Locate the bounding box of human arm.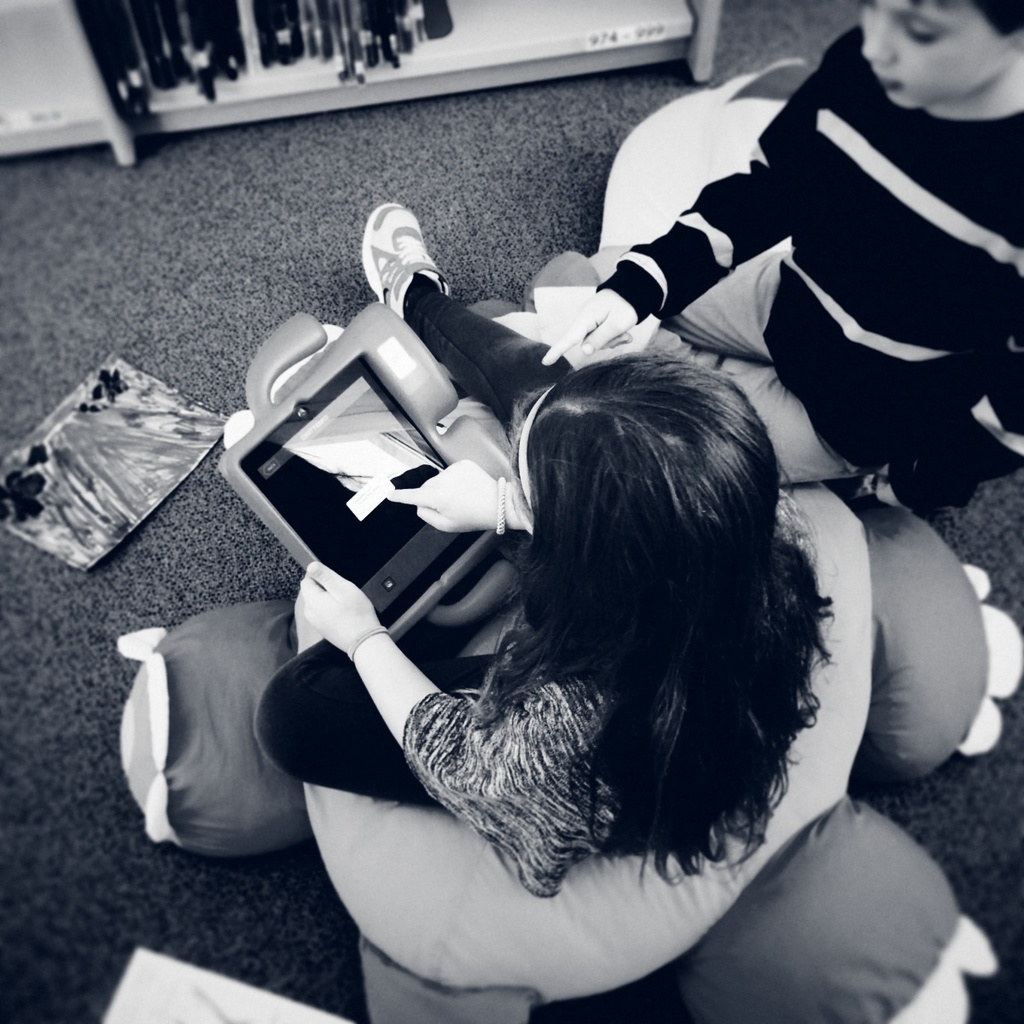
Bounding box: pyautogui.locateOnScreen(550, 25, 850, 365).
